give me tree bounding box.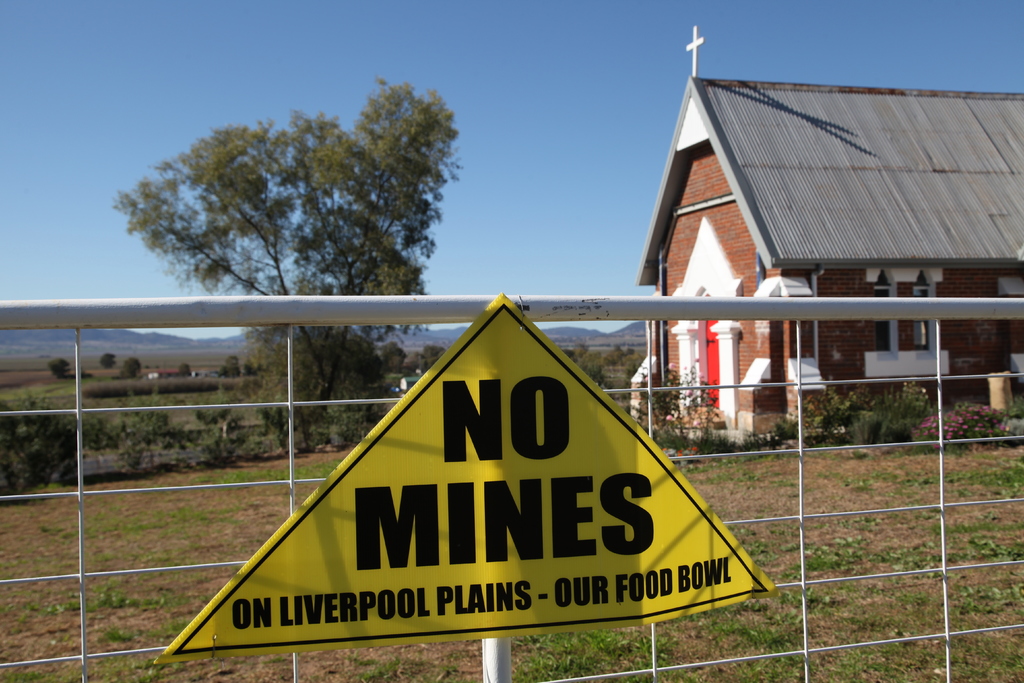
x1=220, y1=356, x2=241, y2=378.
